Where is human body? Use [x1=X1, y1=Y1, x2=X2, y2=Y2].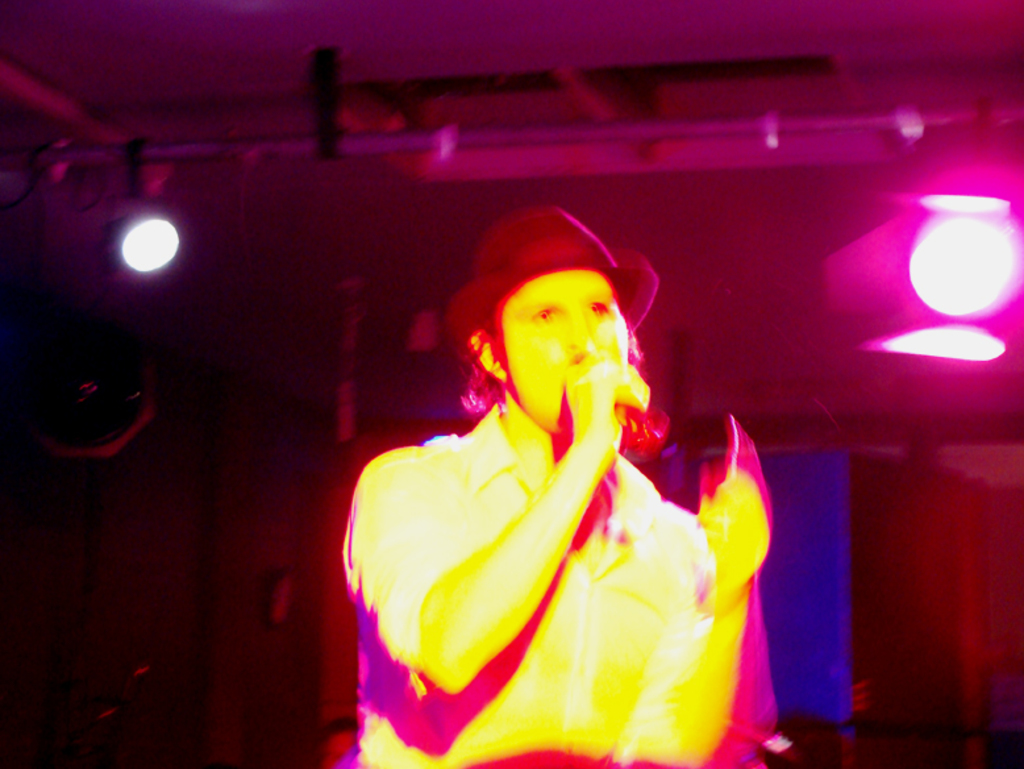
[x1=338, y1=265, x2=715, y2=722].
